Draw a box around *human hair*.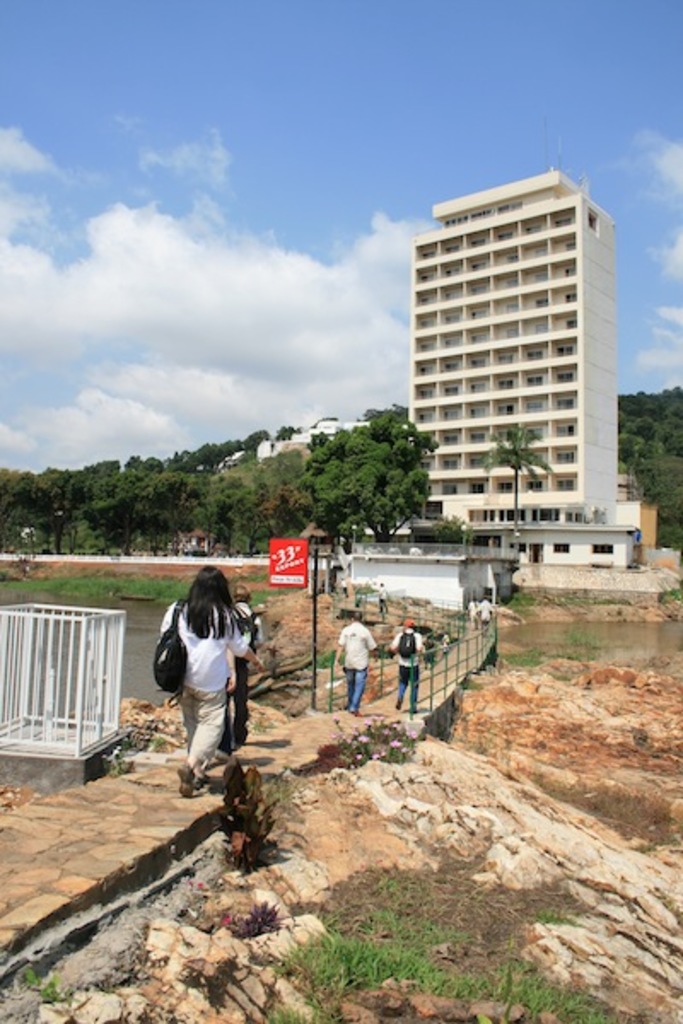
pyautogui.locateOnScreen(169, 570, 236, 655).
